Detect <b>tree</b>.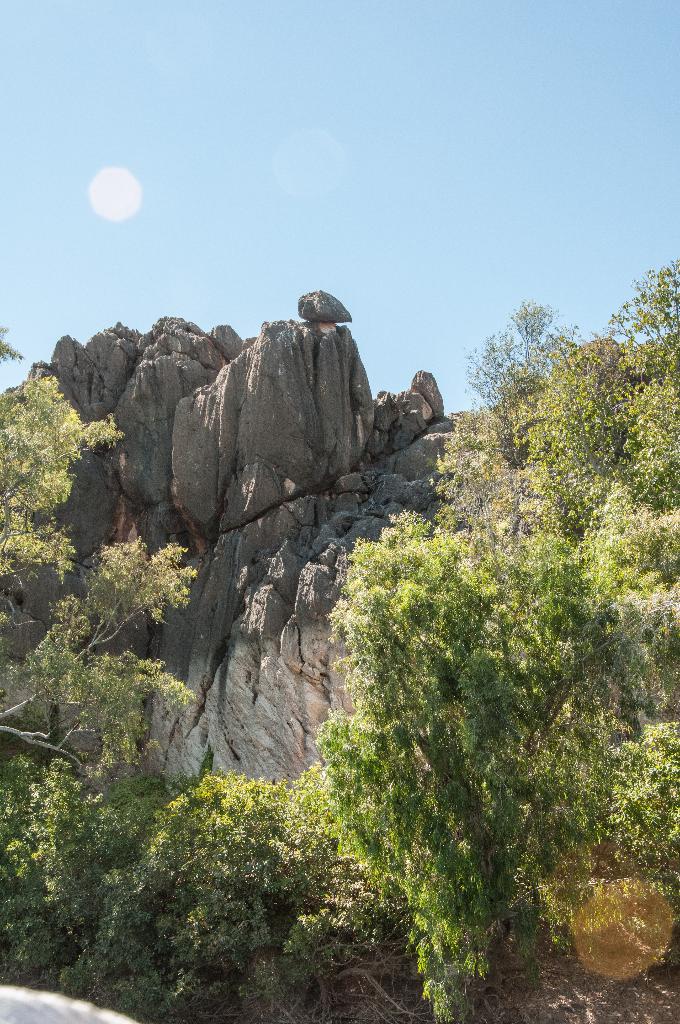
Detected at 607/260/679/380.
